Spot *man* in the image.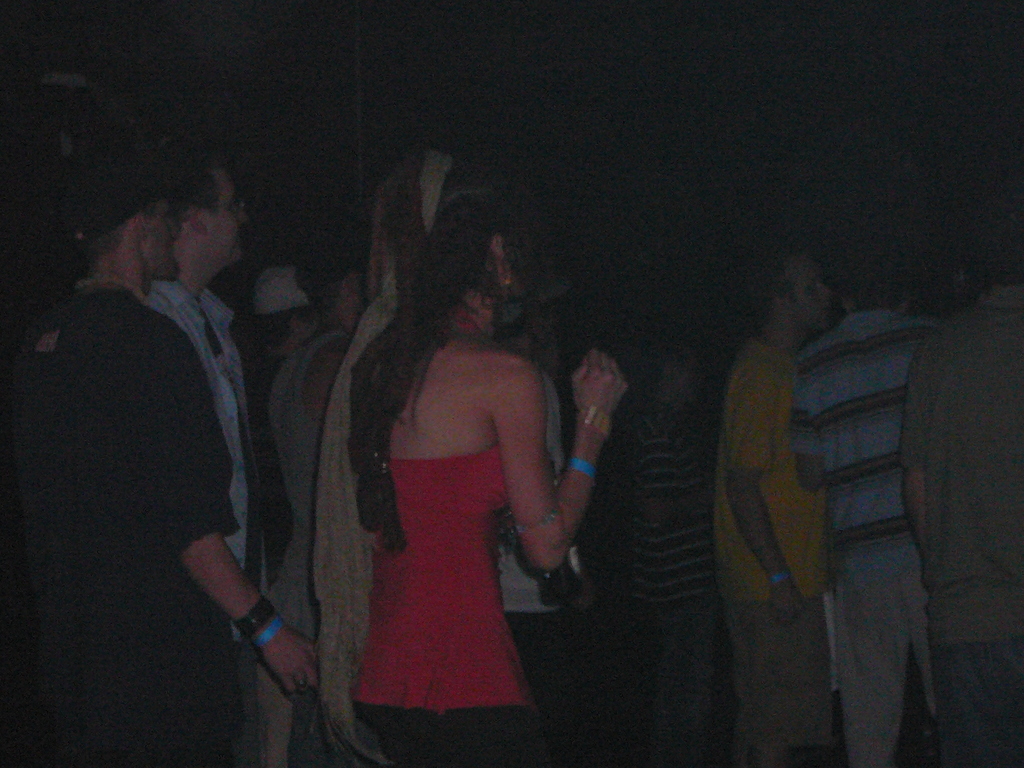
*man* found at <bbox>789, 254, 941, 767</bbox>.
